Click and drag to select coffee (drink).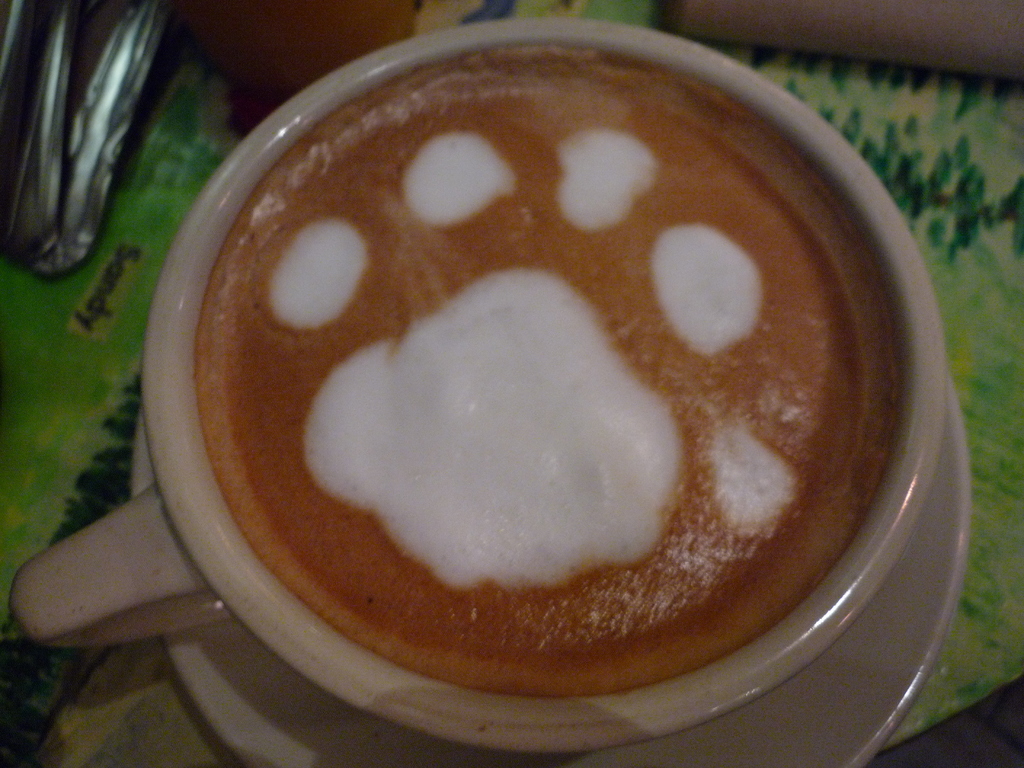
Selection: <region>124, 8, 973, 767</region>.
